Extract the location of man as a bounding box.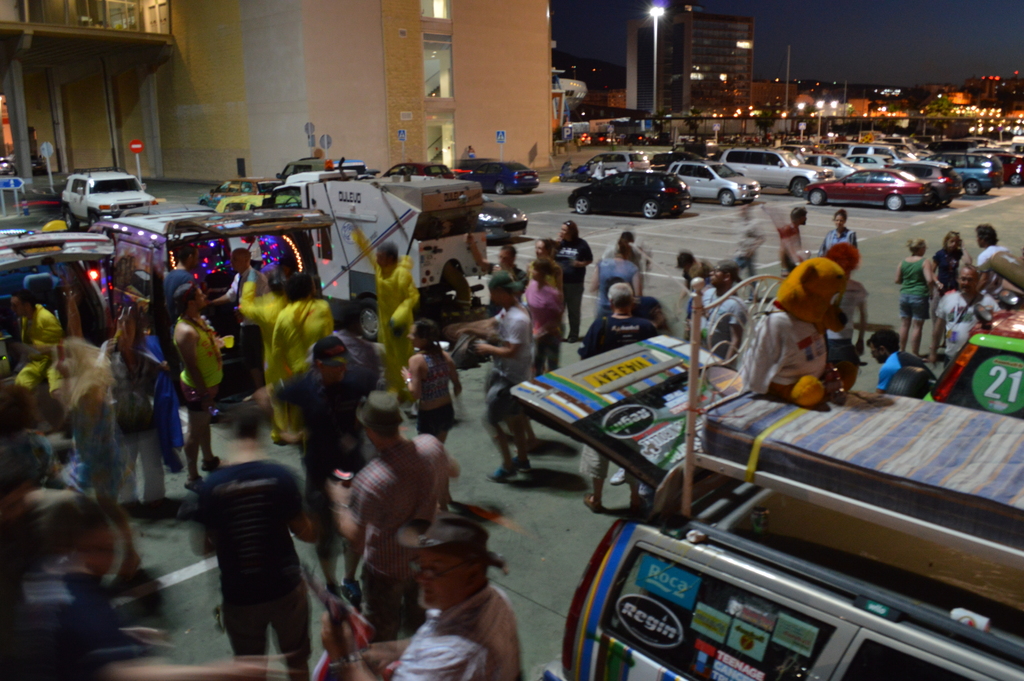
{"left": 169, "top": 433, "right": 339, "bottom": 678}.
